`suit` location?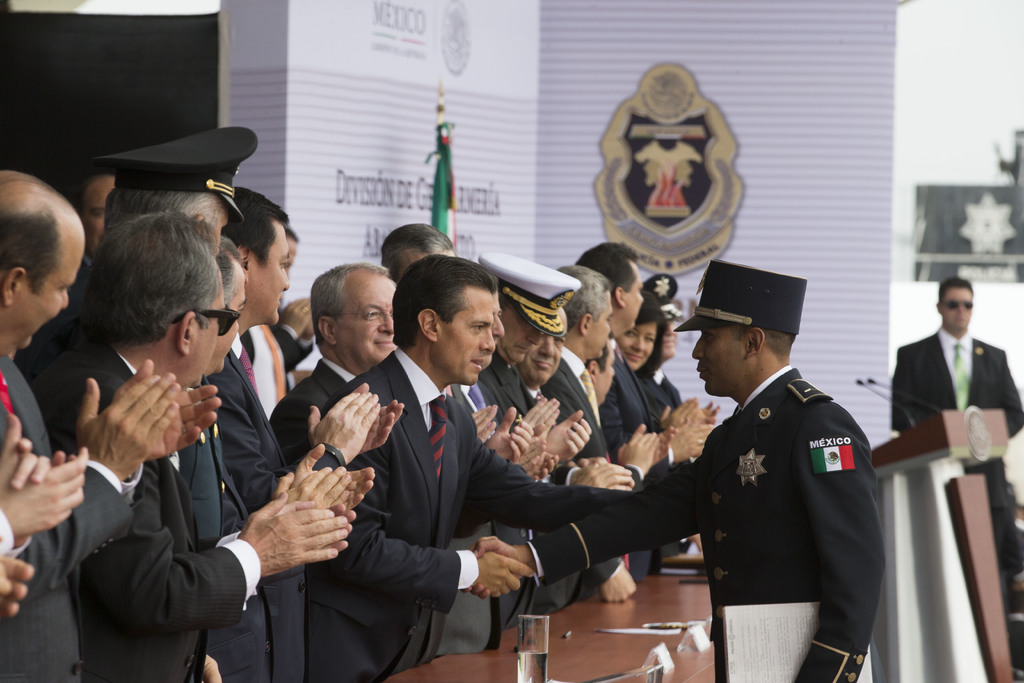
l=891, t=343, r=1023, b=545
